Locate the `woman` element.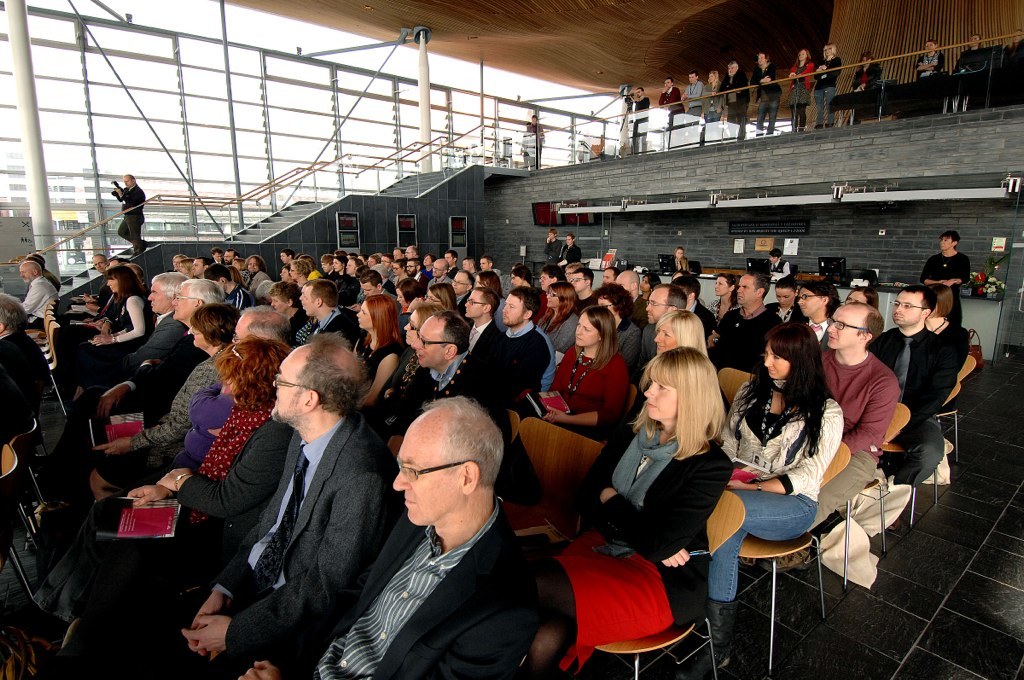
Element bbox: (529, 349, 737, 679).
